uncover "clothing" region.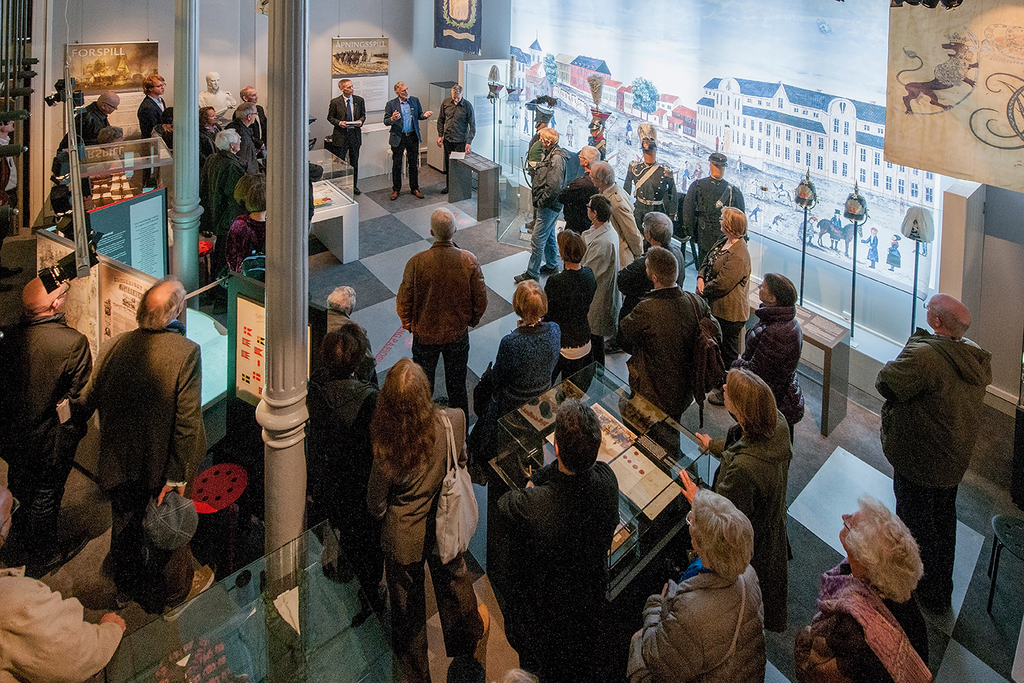
Uncovered: select_region(636, 559, 768, 682).
